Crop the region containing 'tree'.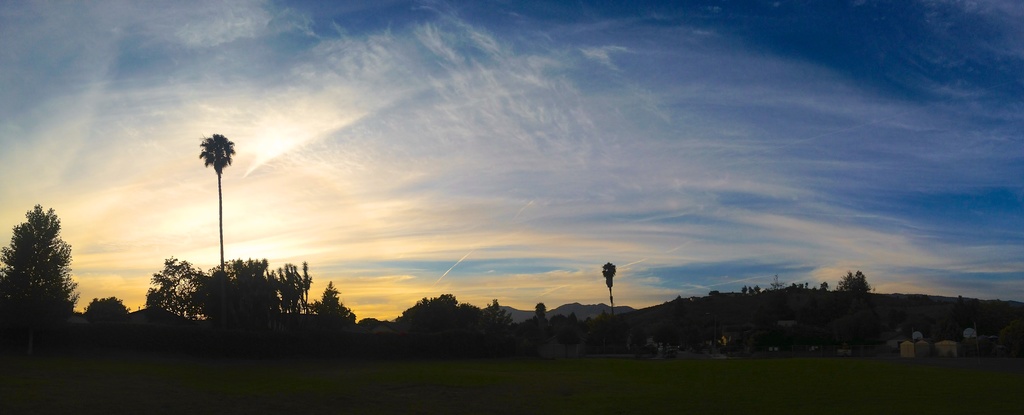
Crop region: l=312, t=280, r=355, b=326.
